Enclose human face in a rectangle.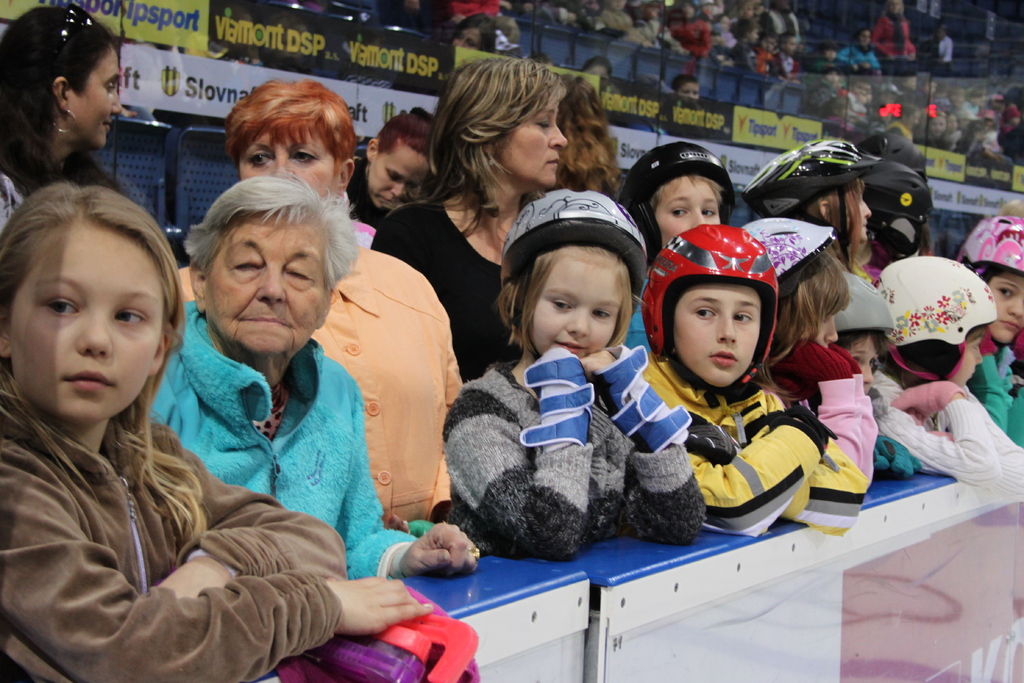
454 29 479 45.
